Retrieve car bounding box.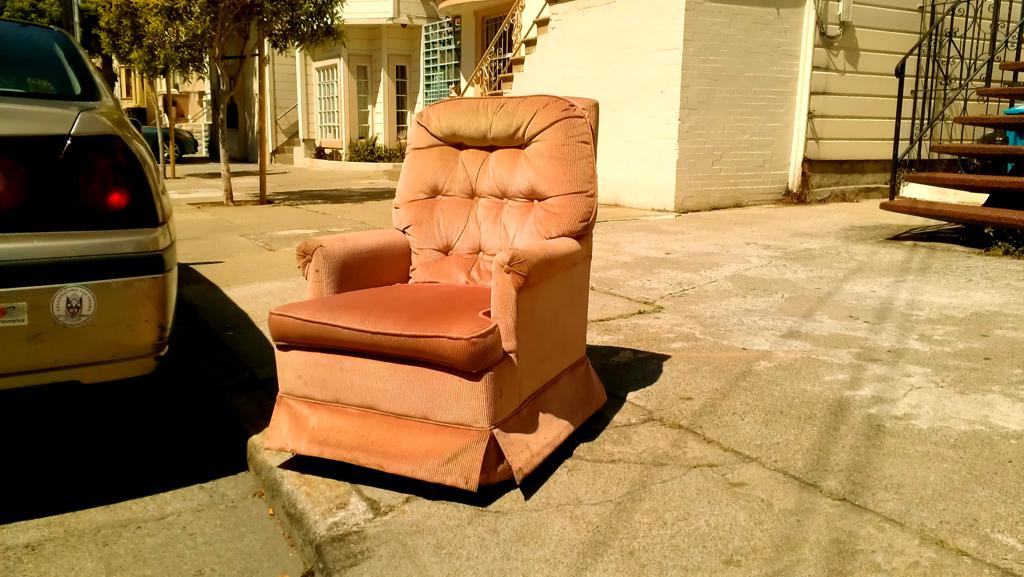
Bounding box: <region>1, 11, 174, 392</region>.
